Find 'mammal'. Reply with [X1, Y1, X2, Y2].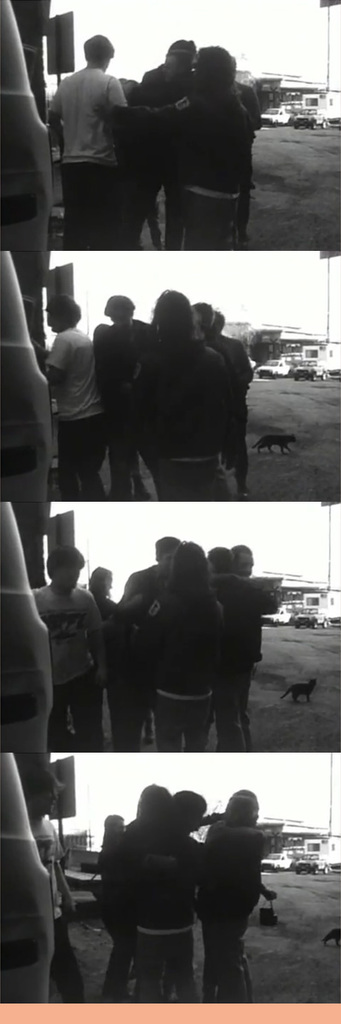
[131, 34, 193, 232].
